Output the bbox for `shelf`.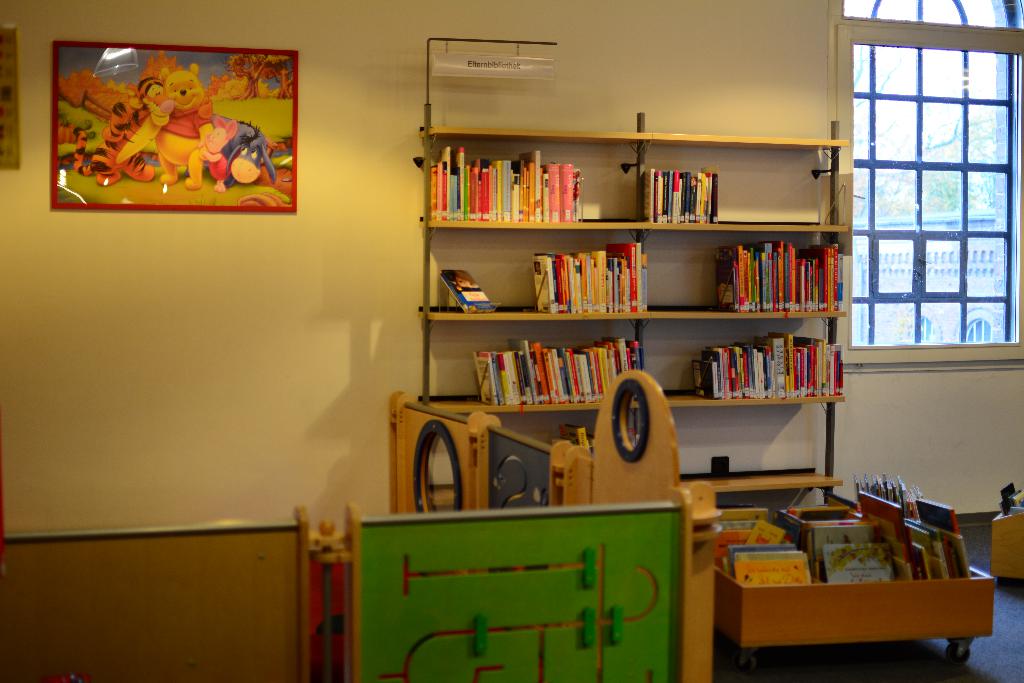
428,102,852,505.
